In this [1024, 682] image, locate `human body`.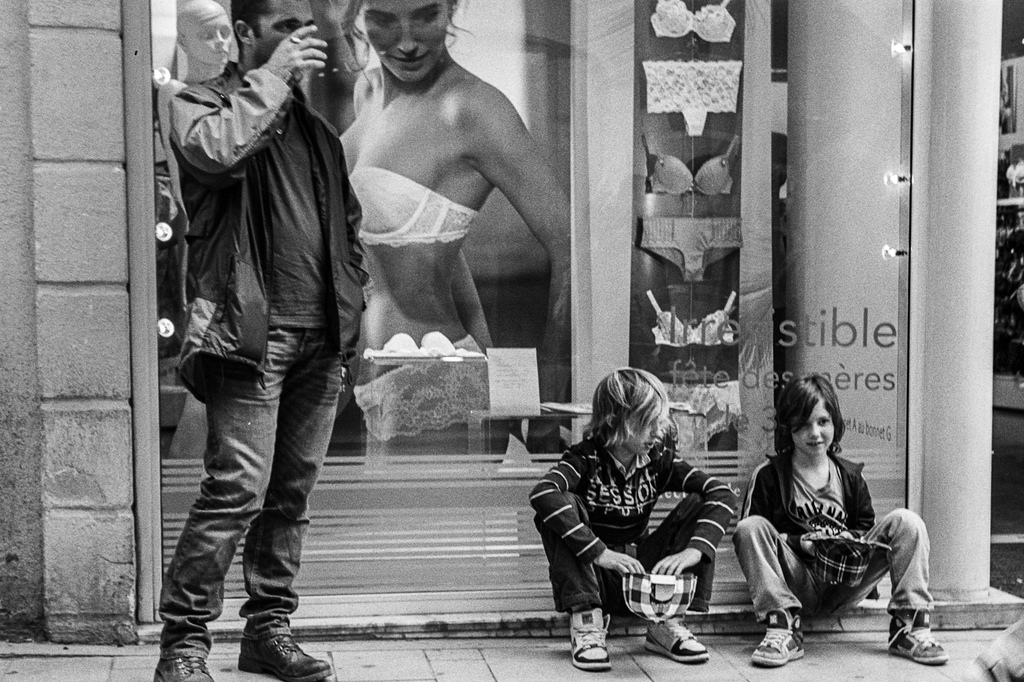
Bounding box: [525, 436, 741, 664].
